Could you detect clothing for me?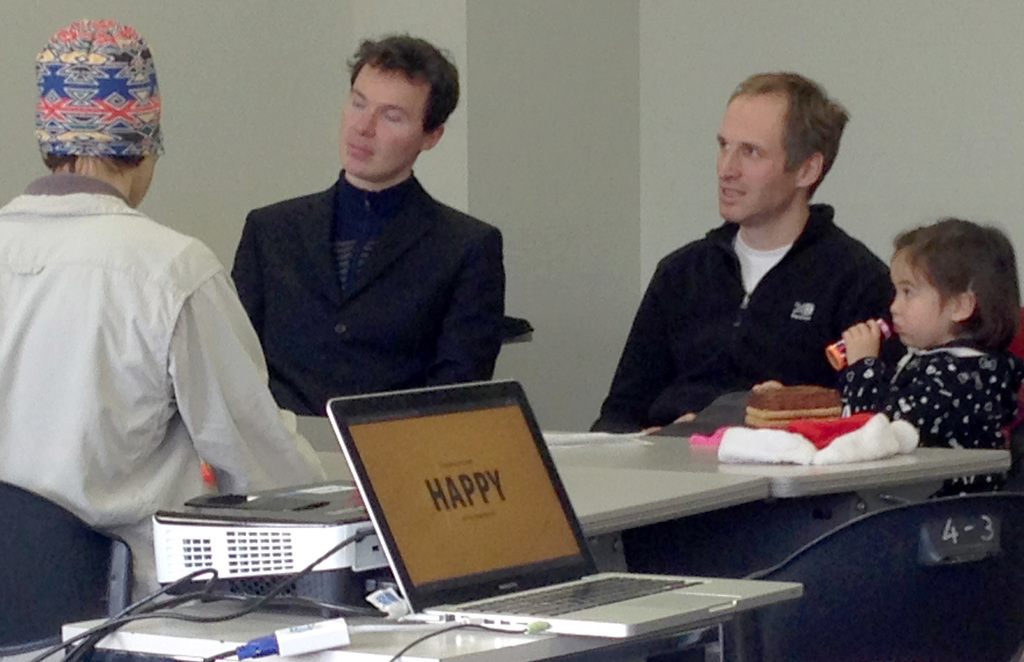
Detection result: x1=835 y1=334 x2=1023 y2=495.
